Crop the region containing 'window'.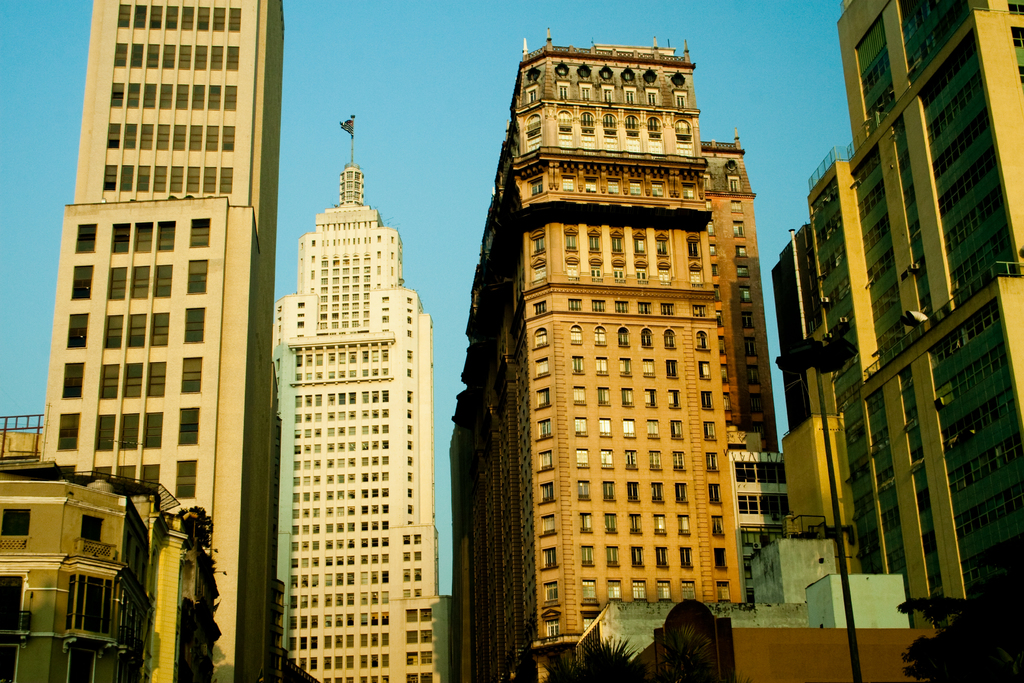
Crop region: left=177, top=459, right=196, bottom=500.
